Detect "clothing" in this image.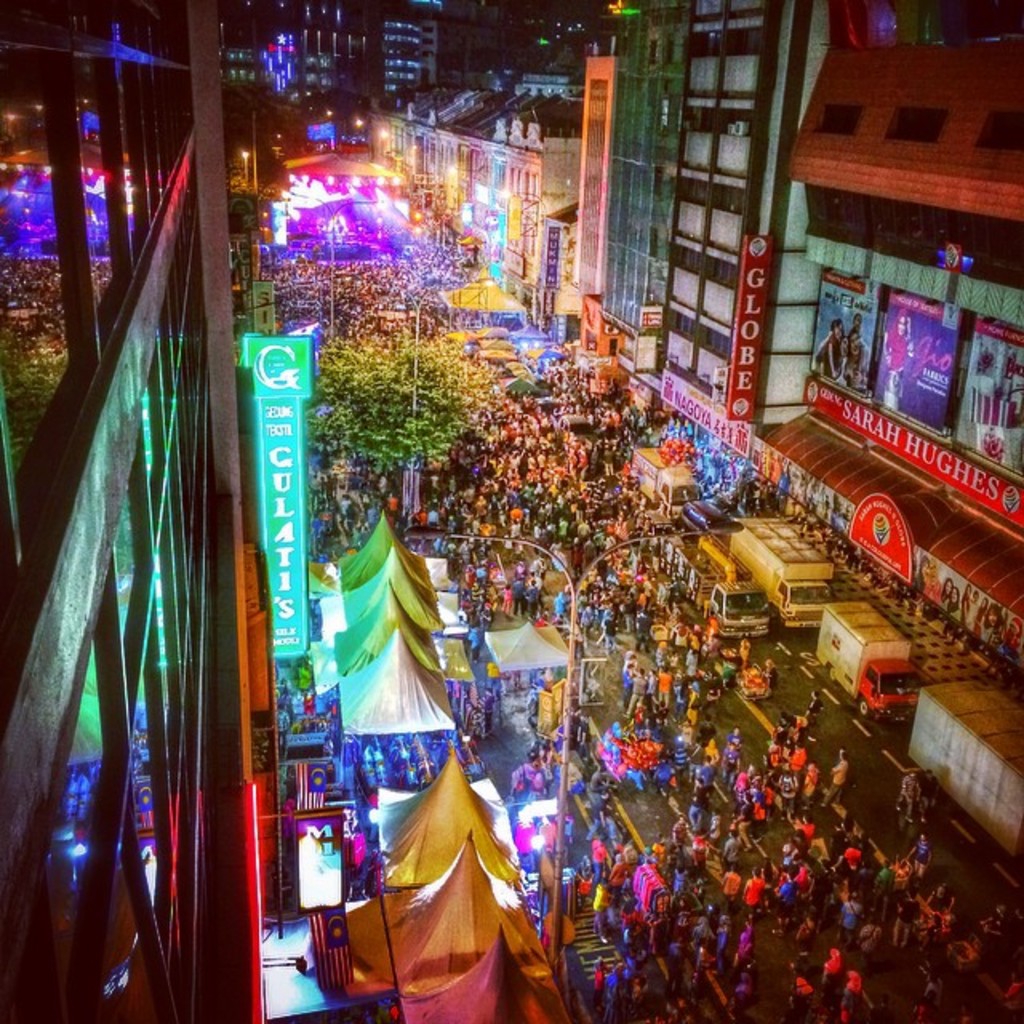
Detection: <box>885,322,910,397</box>.
